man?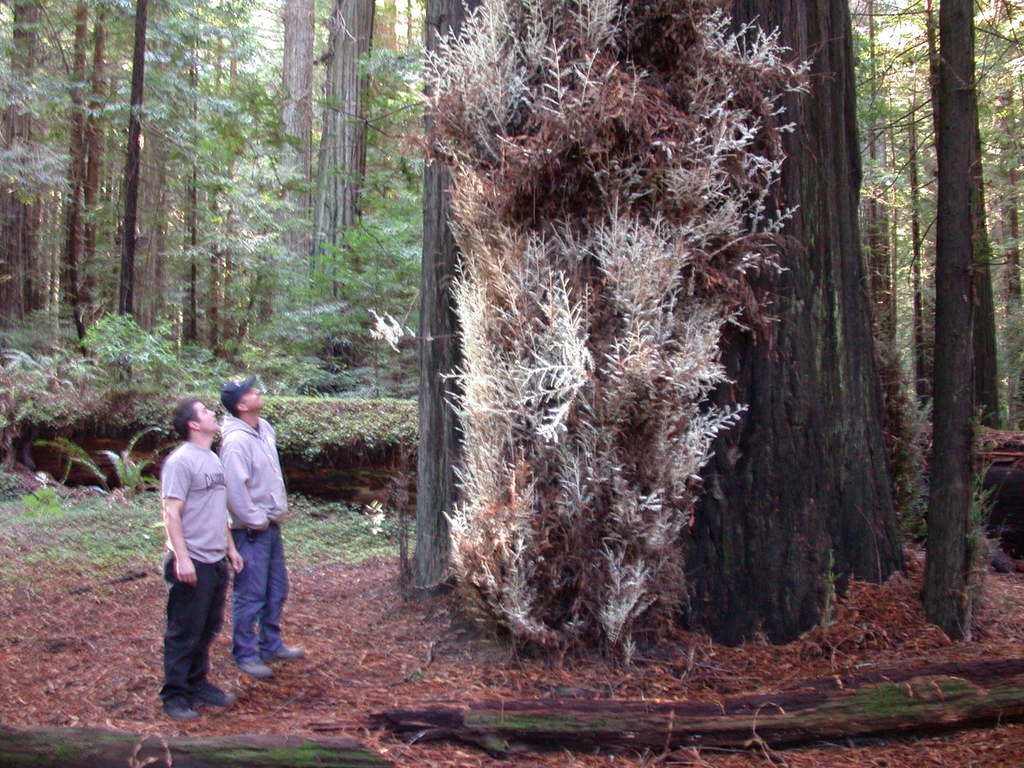
<region>159, 398, 246, 720</region>
